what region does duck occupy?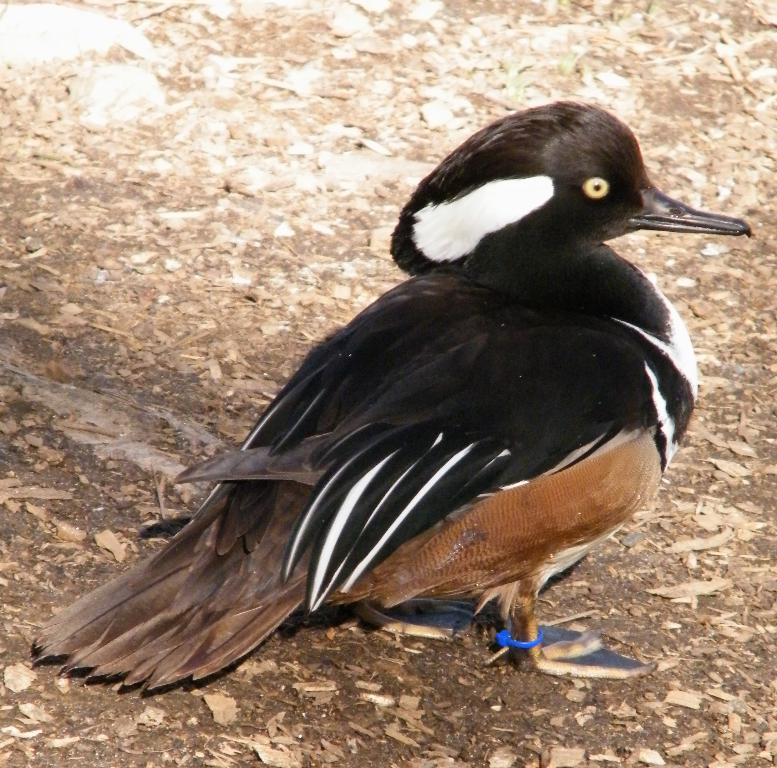
{"x1": 194, "y1": 84, "x2": 743, "y2": 689}.
